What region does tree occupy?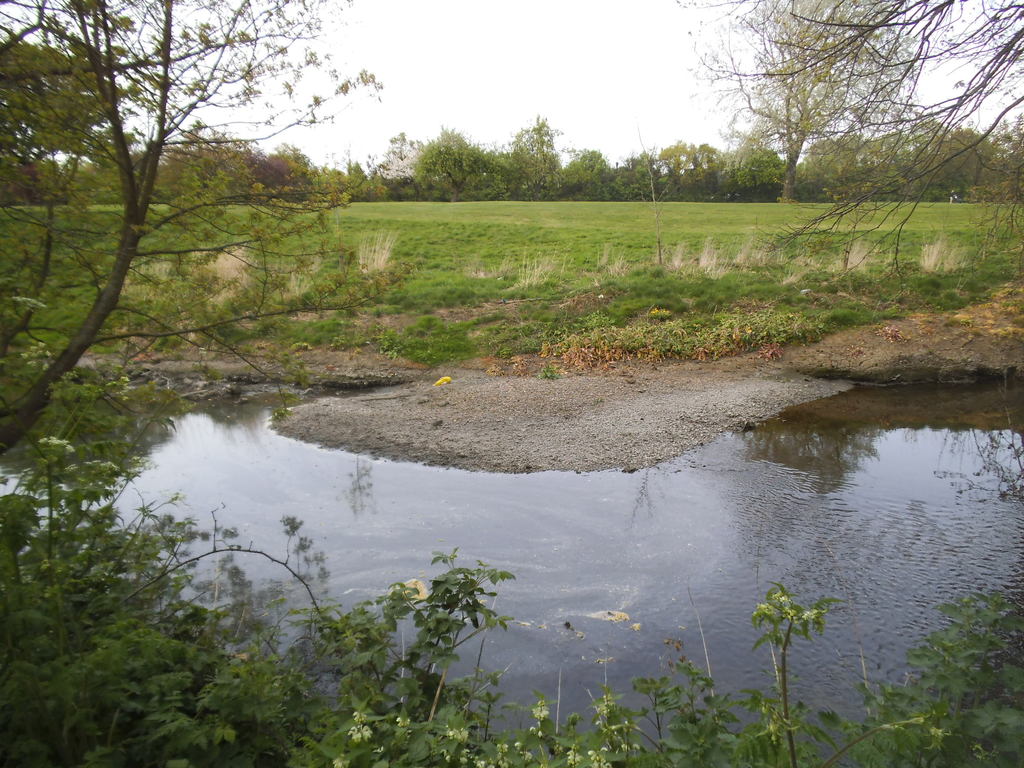
<region>664, 0, 1023, 294</region>.
